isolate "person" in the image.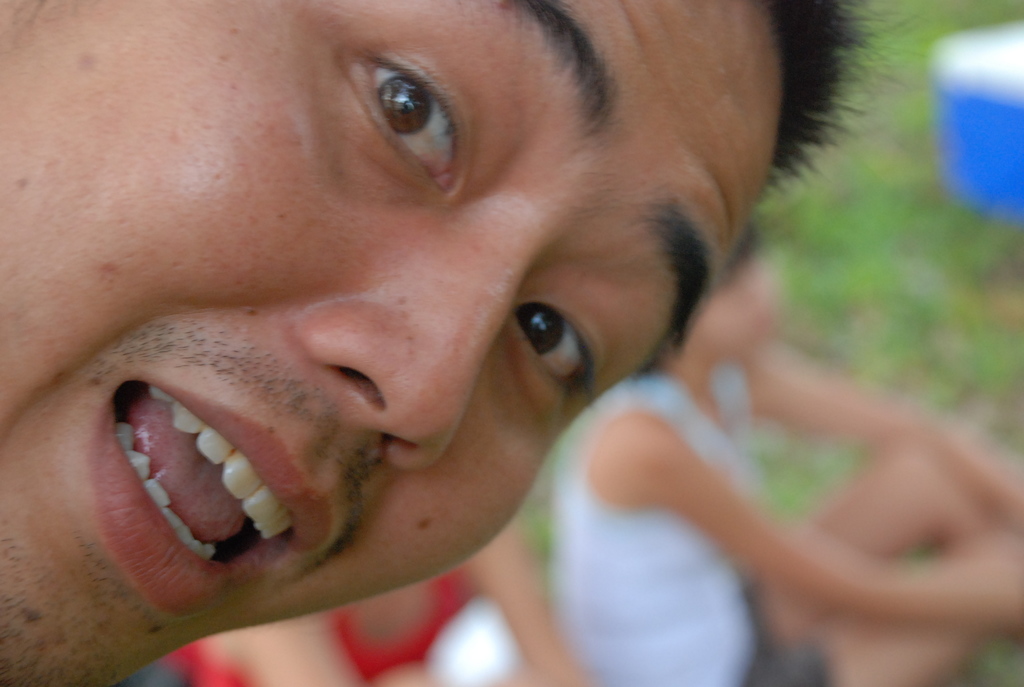
Isolated region: 124/516/584/686.
